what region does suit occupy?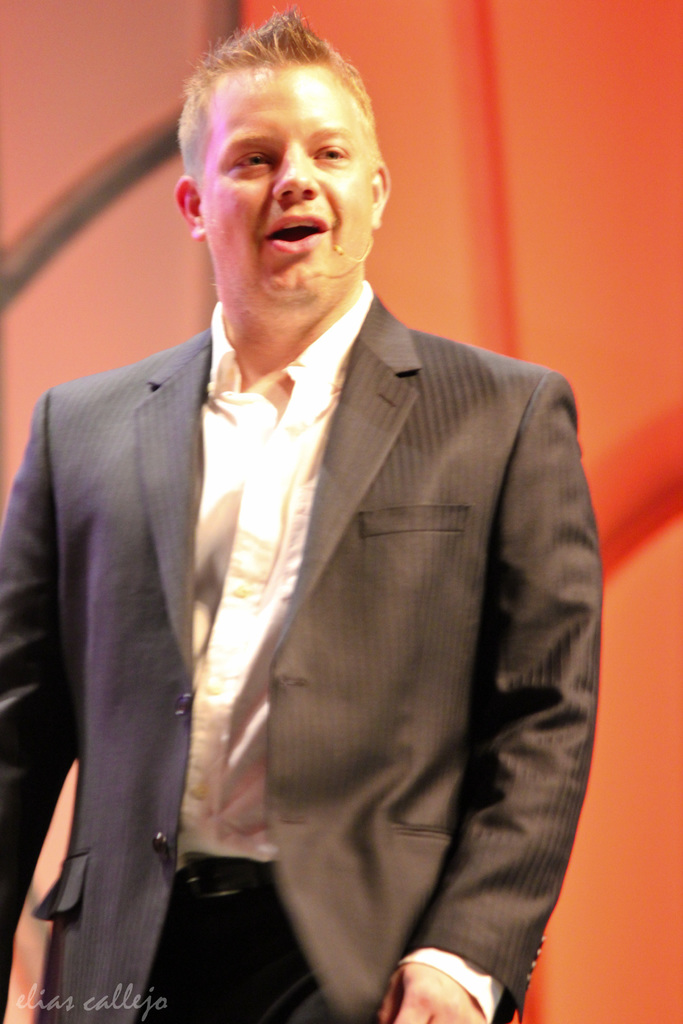
0 276 622 1020.
